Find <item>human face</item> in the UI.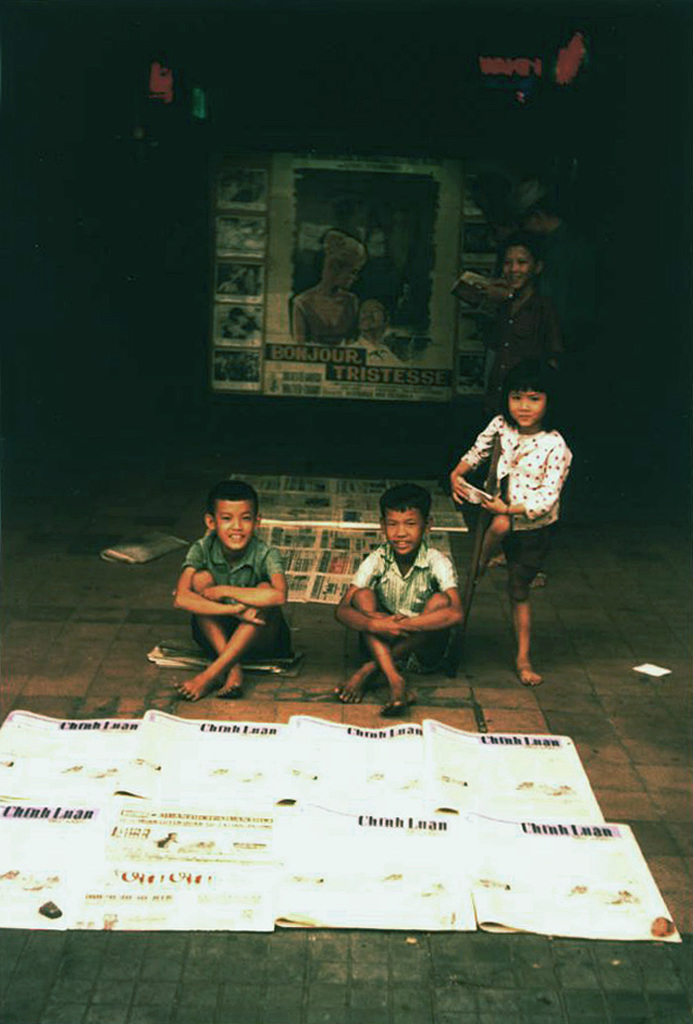
UI element at detection(382, 508, 423, 554).
